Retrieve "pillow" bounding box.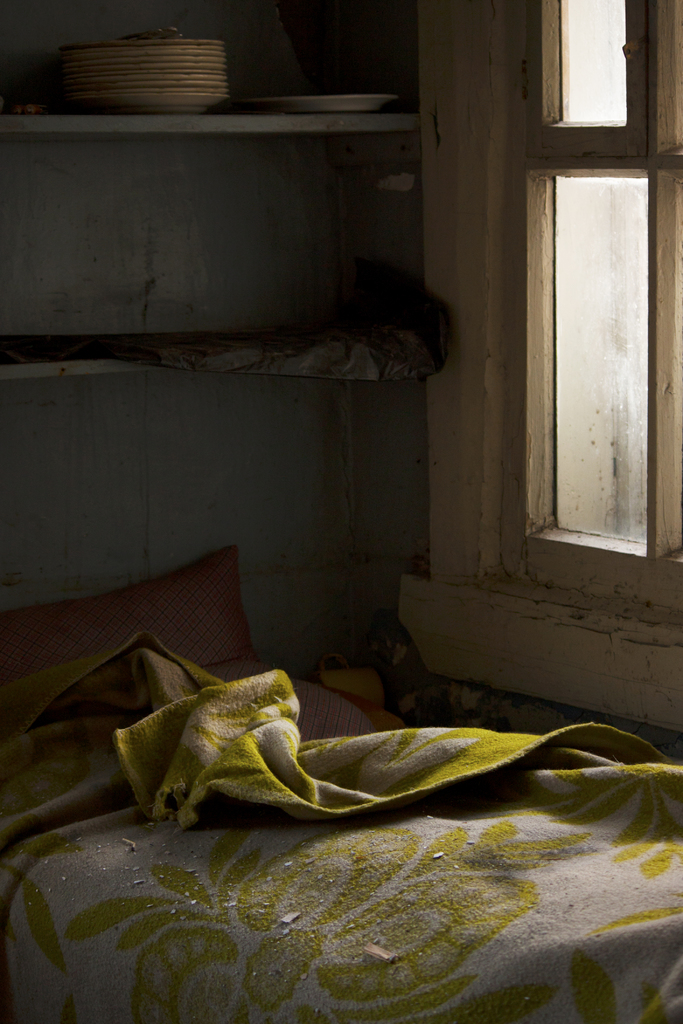
Bounding box: <region>7, 543, 258, 714</region>.
